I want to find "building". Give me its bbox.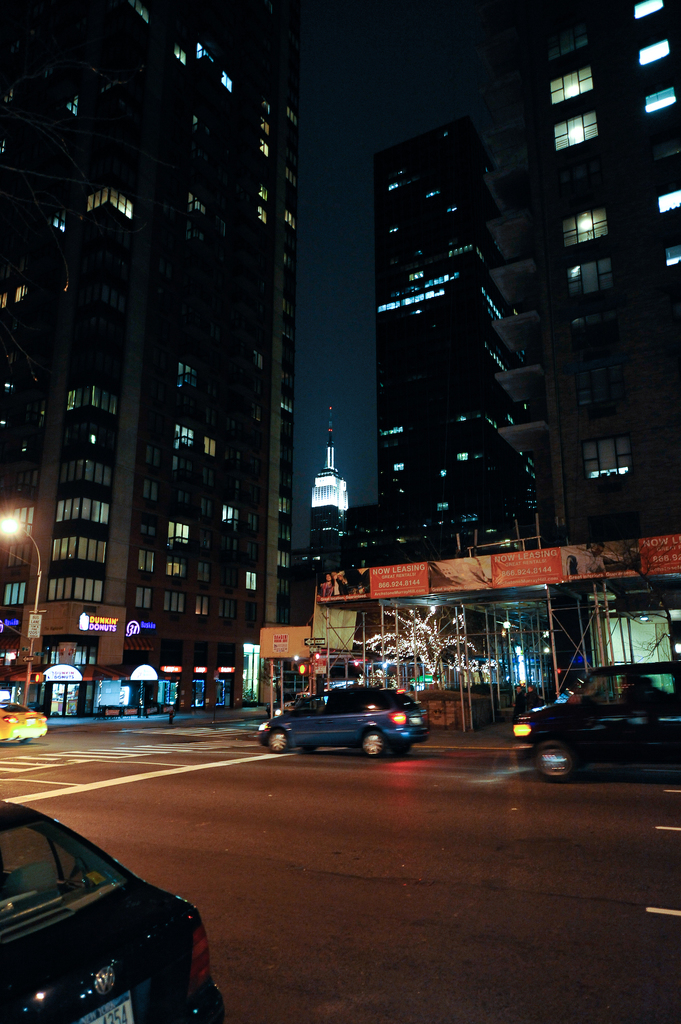
1:0:306:706.
